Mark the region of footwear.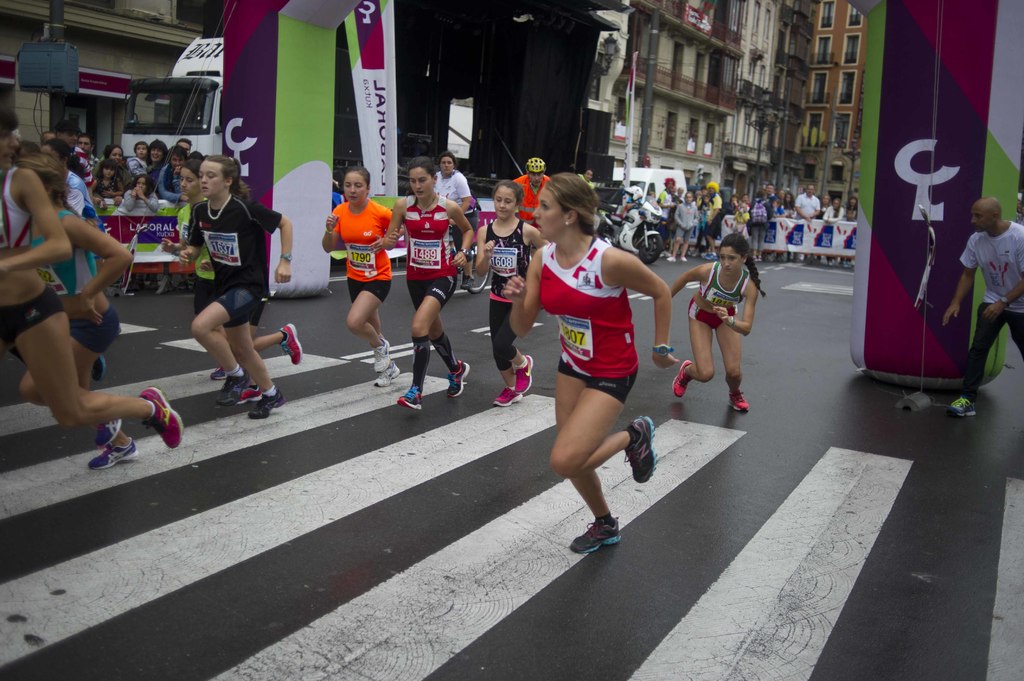
Region: bbox(396, 383, 421, 413).
